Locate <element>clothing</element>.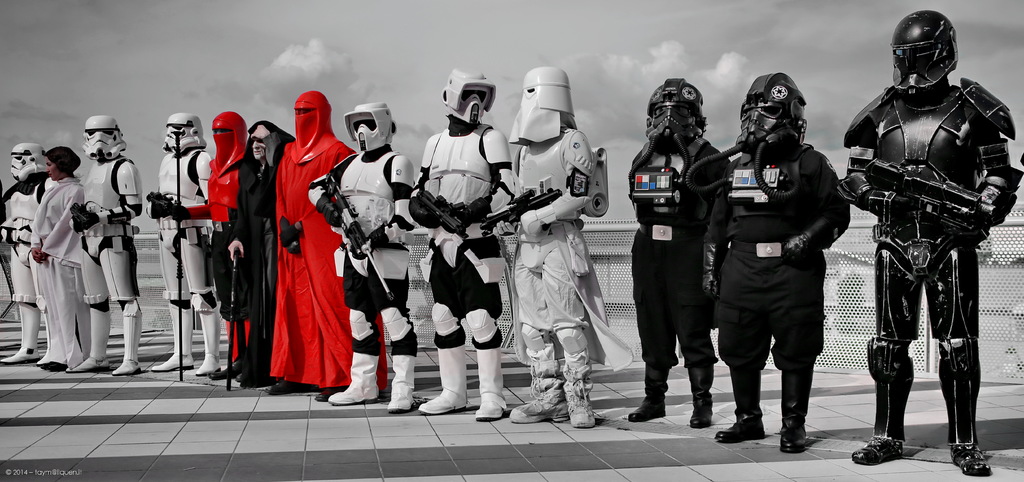
Bounding box: x1=26 y1=171 x2=79 y2=362.
